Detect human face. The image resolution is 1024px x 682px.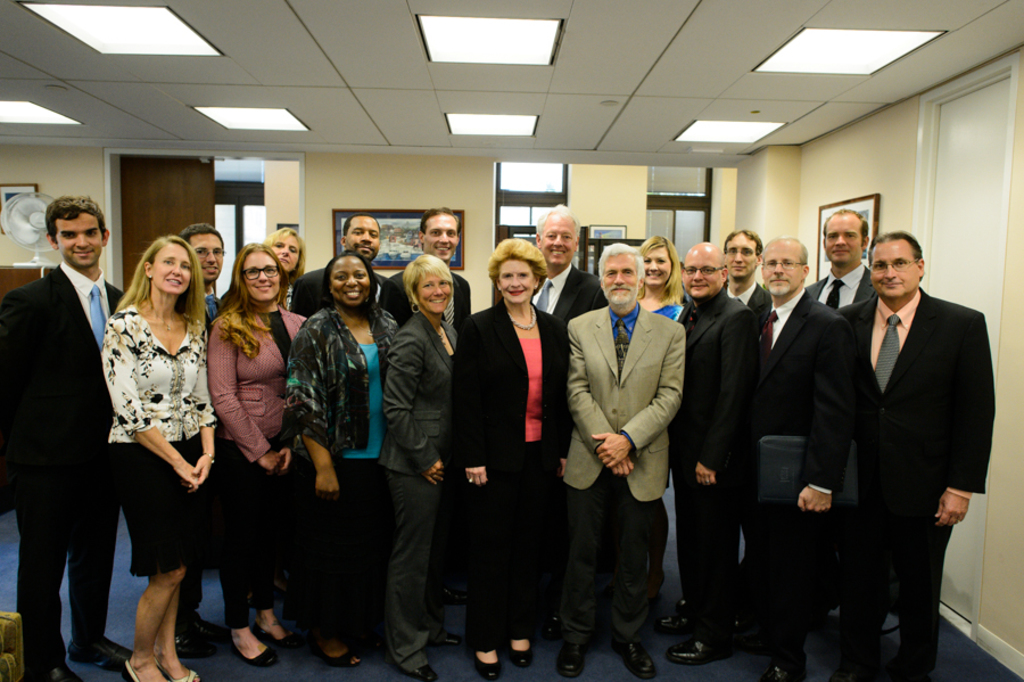
[left=193, top=233, right=224, bottom=278].
